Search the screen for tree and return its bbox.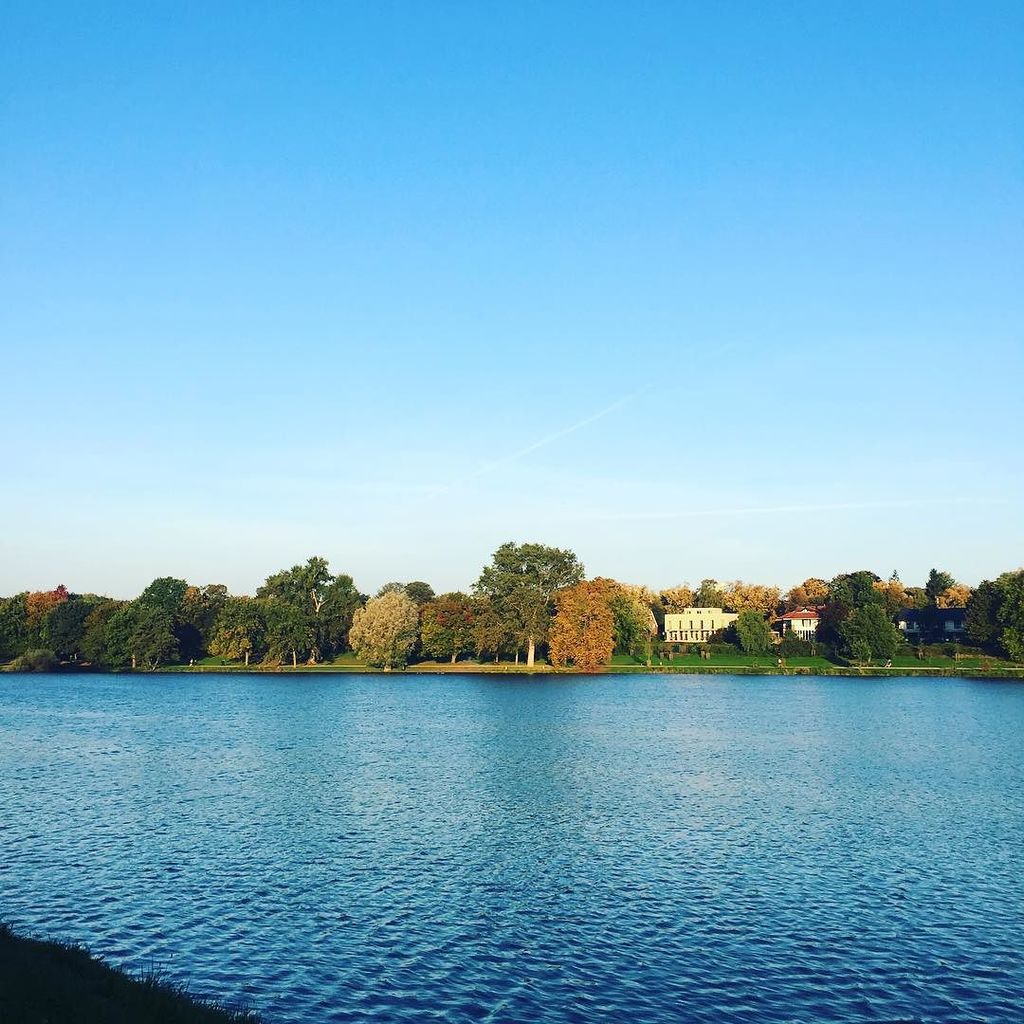
Found: 594,574,633,632.
